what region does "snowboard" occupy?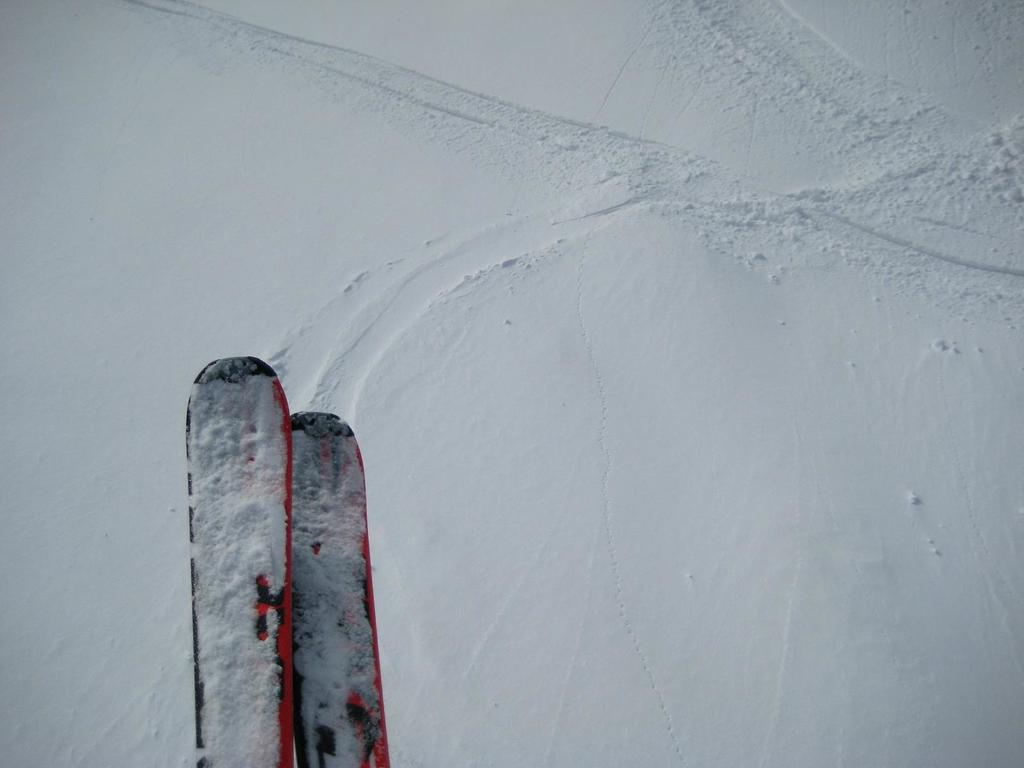
box(184, 356, 294, 767).
